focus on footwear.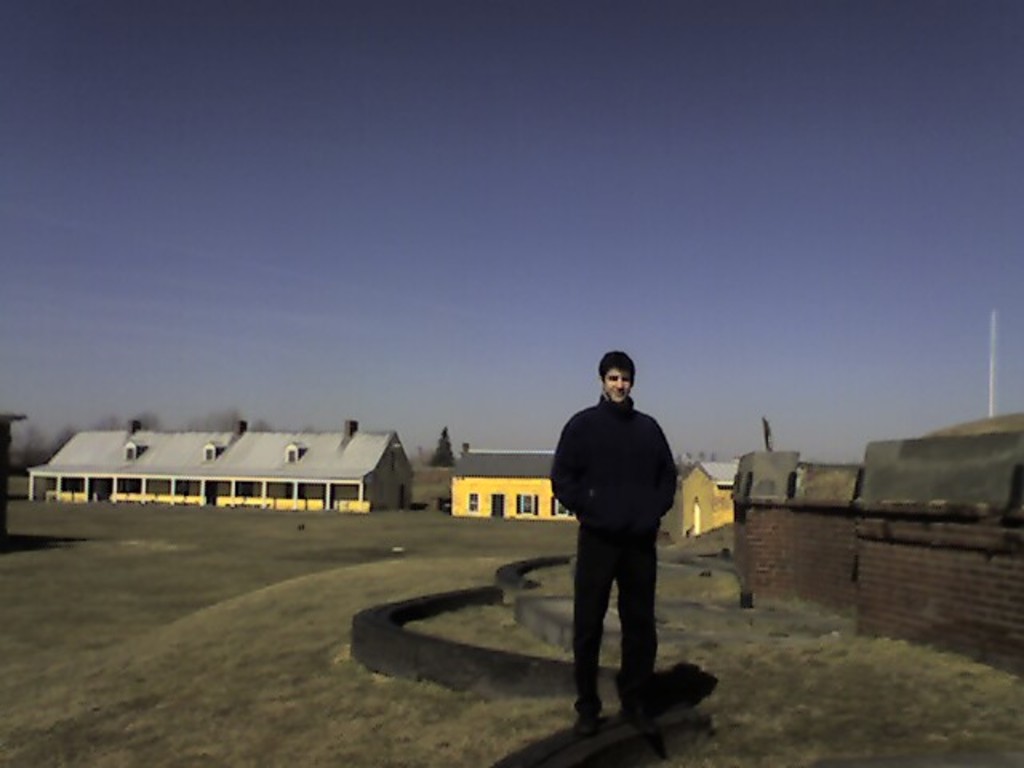
Focused at region(573, 709, 602, 734).
